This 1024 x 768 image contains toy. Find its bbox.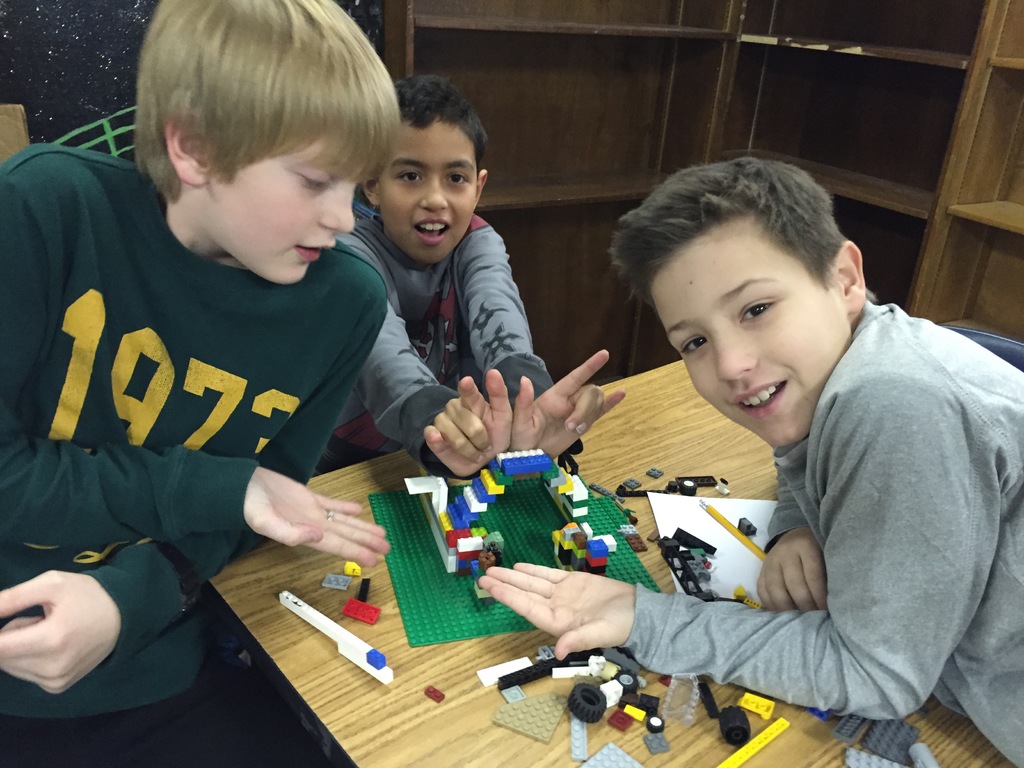
BBox(548, 655, 598, 685).
